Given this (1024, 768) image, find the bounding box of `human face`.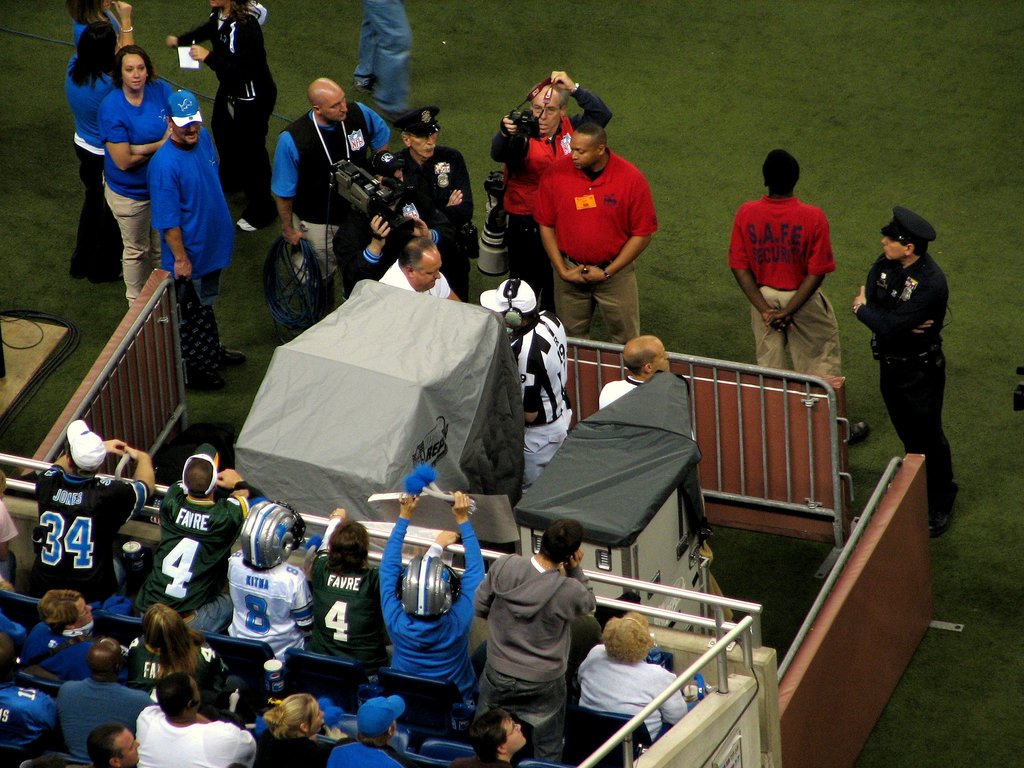
left=571, top=129, right=598, bottom=171.
